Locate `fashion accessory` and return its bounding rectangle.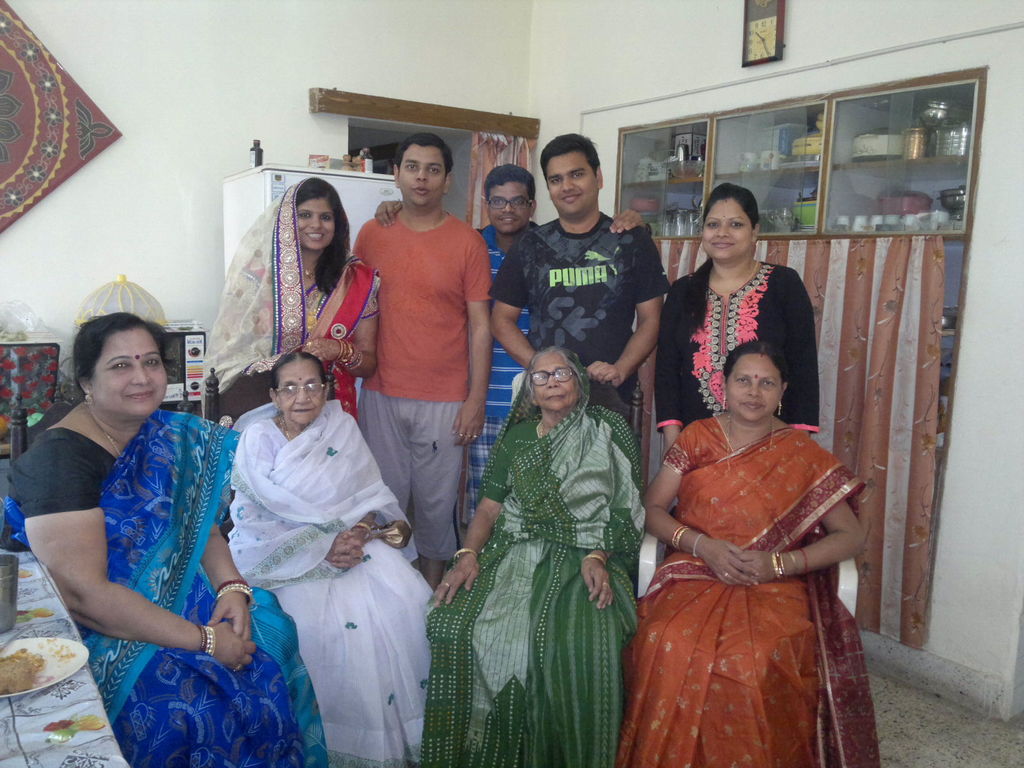
[x1=456, y1=548, x2=476, y2=558].
